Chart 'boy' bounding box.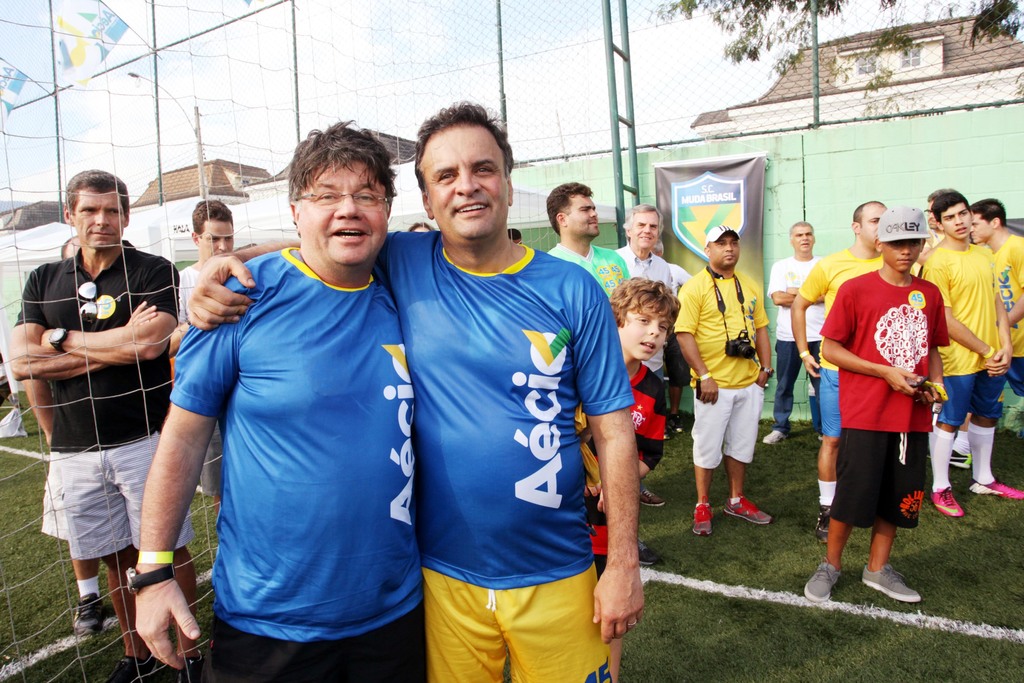
Charted: detection(810, 222, 960, 605).
